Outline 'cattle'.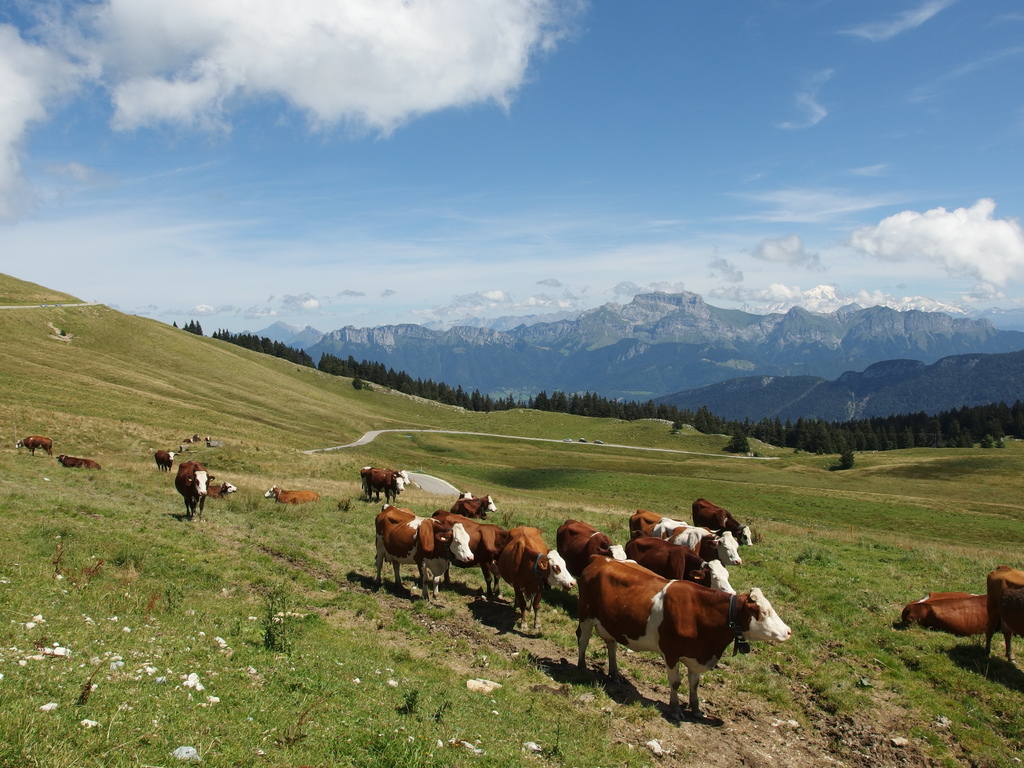
Outline: select_region(628, 511, 742, 564).
